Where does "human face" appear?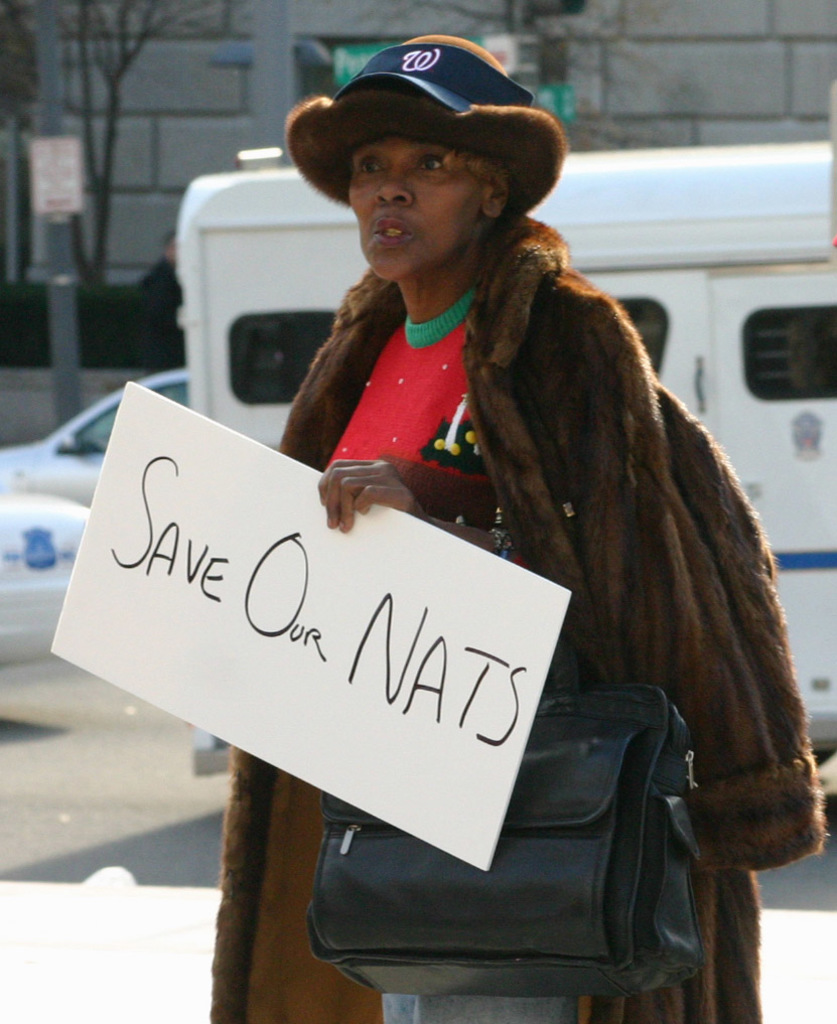
Appears at box=[351, 134, 485, 281].
